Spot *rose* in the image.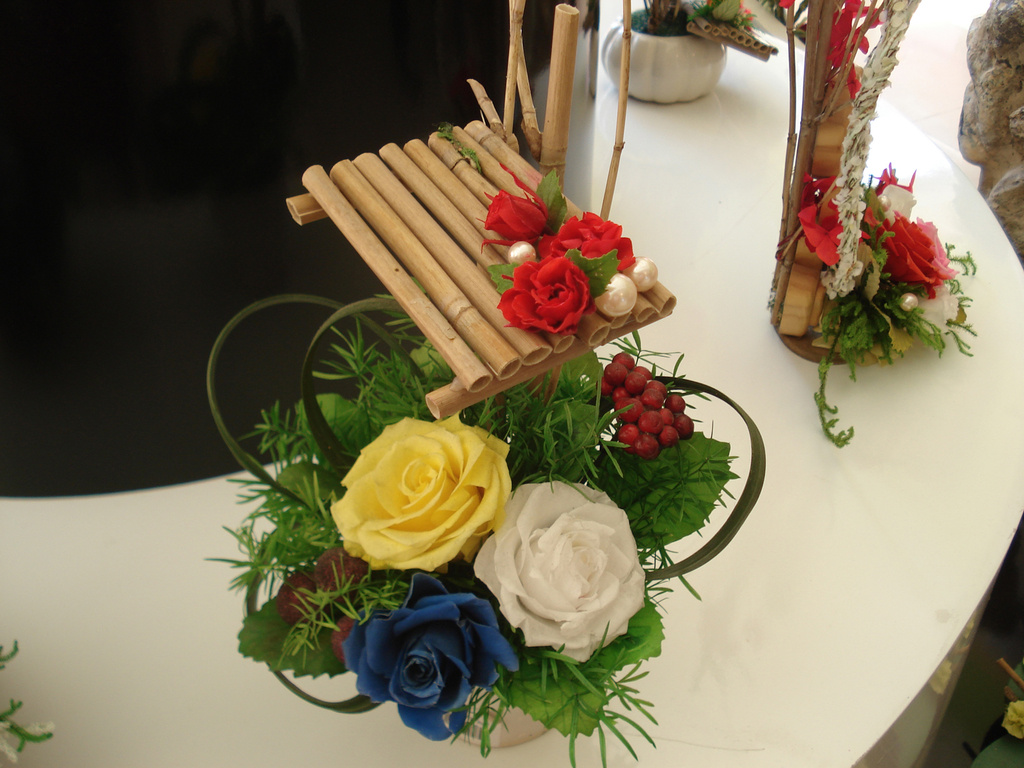
*rose* found at x1=348, y1=568, x2=516, y2=740.
